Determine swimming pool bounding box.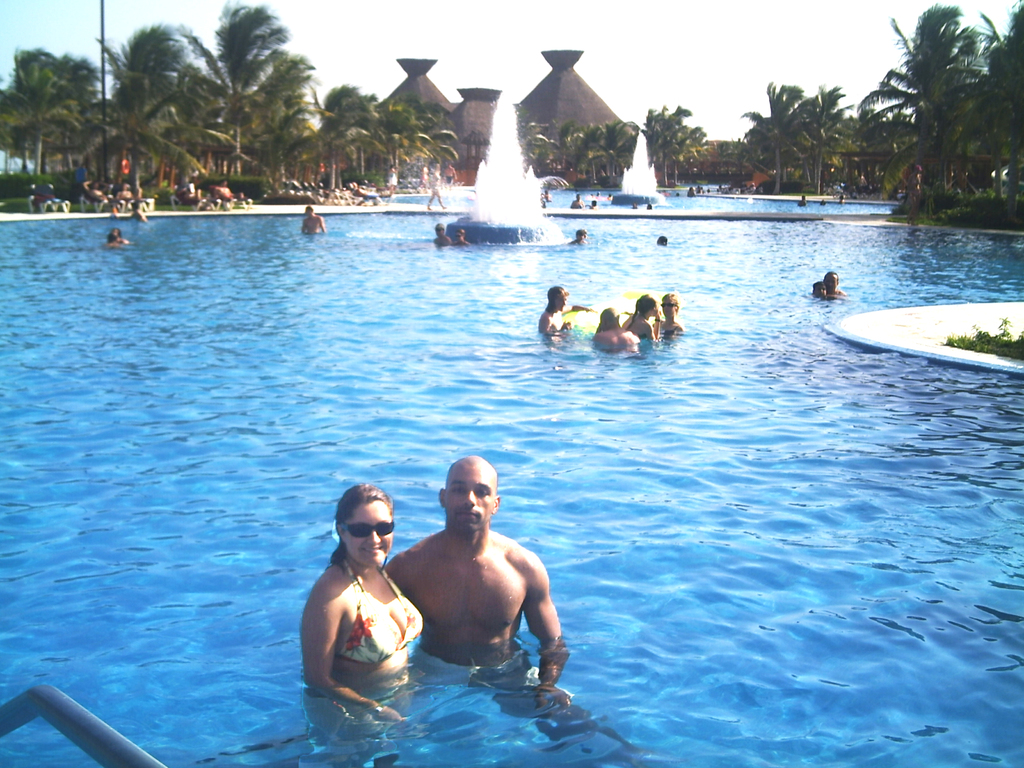
Determined: 0 188 1018 767.
